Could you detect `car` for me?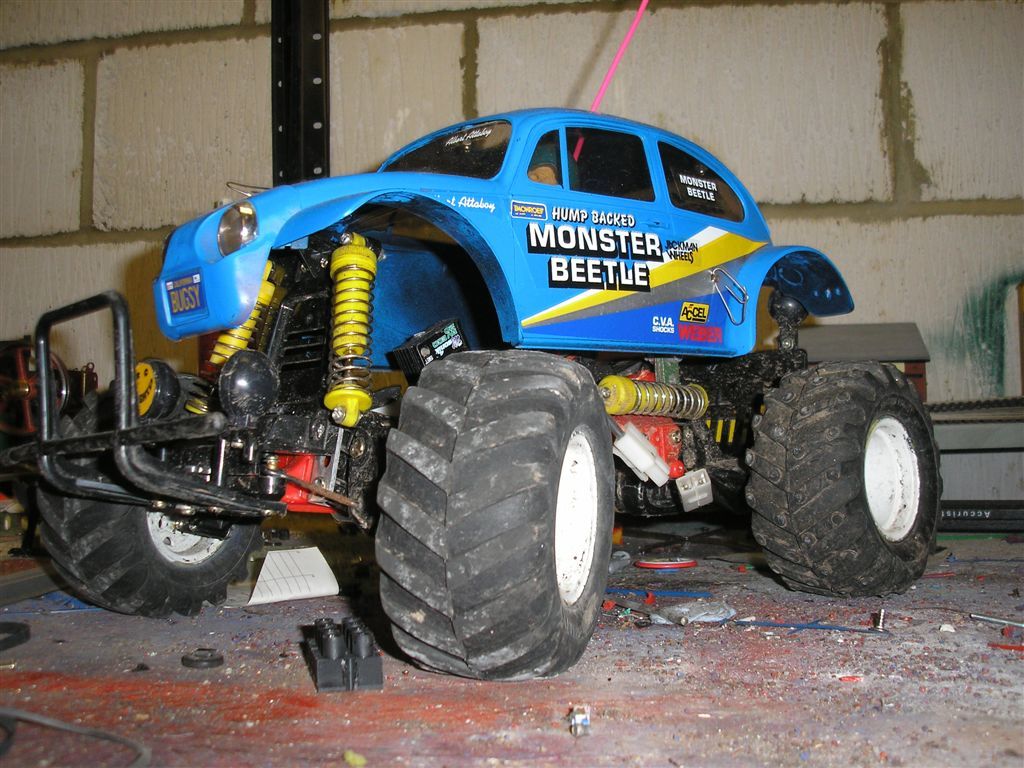
Detection result: {"x1": 7, "y1": 97, "x2": 941, "y2": 680}.
